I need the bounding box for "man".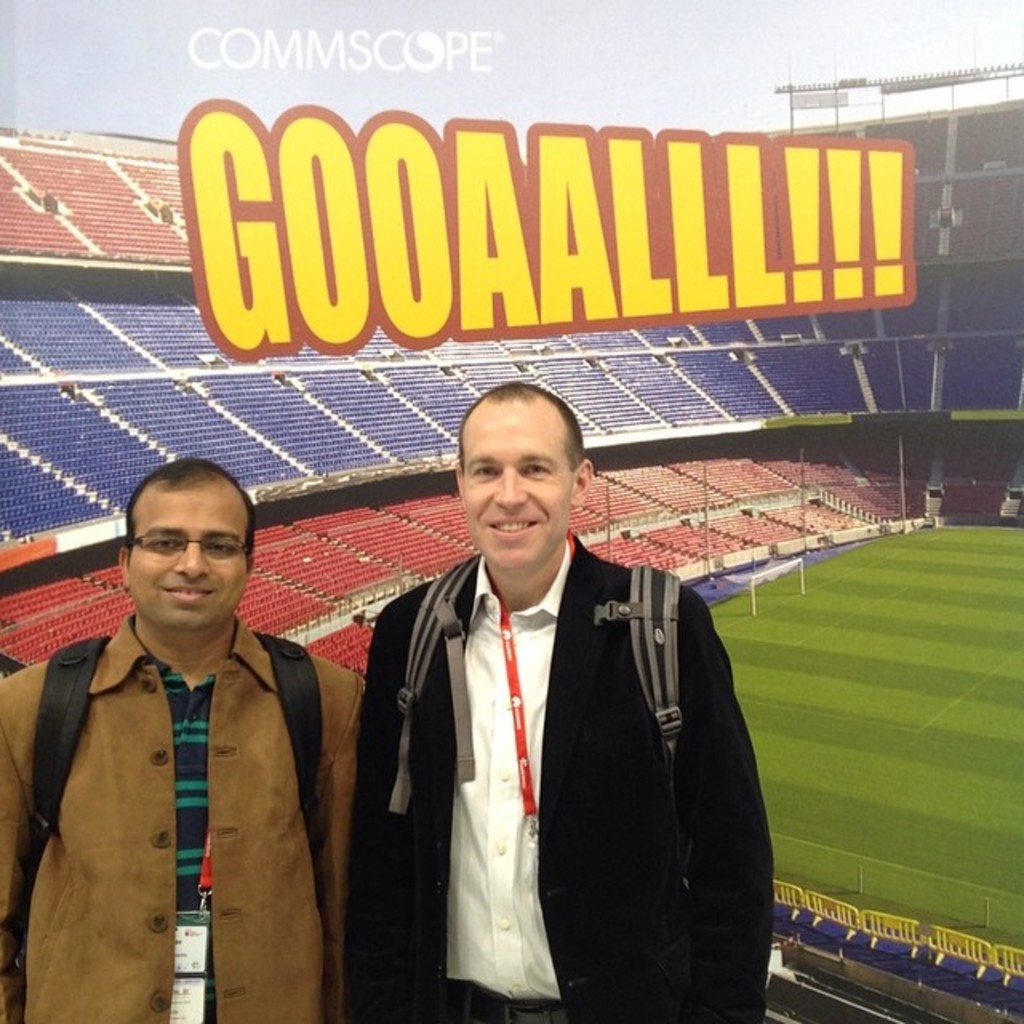
Here it is: {"x1": 338, "y1": 398, "x2": 797, "y2": 1022}.
